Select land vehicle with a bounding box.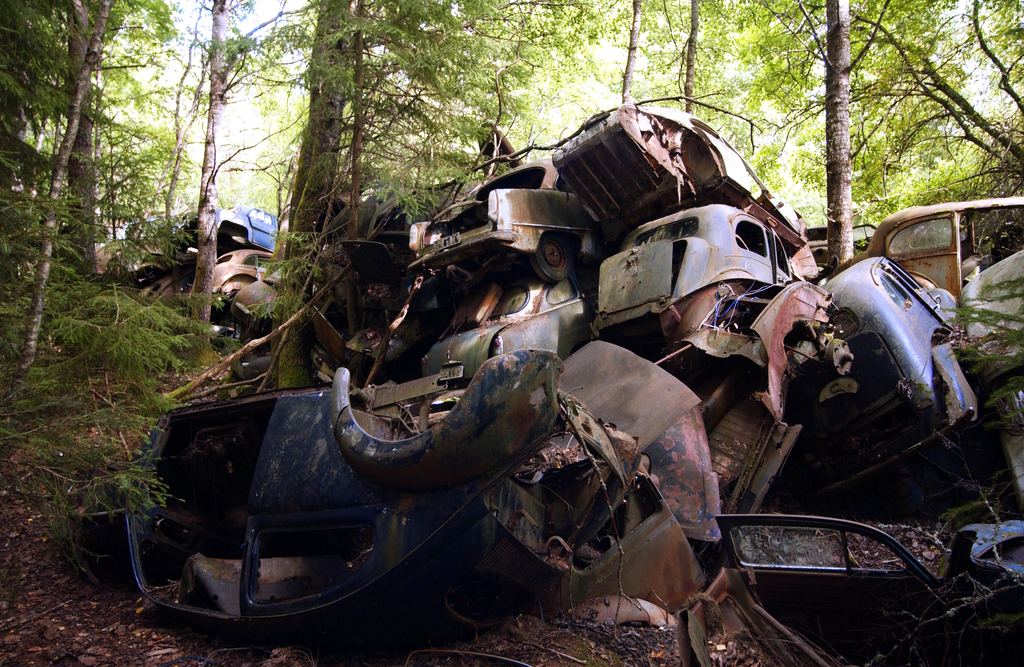
region(596, 201, 804, 334).
